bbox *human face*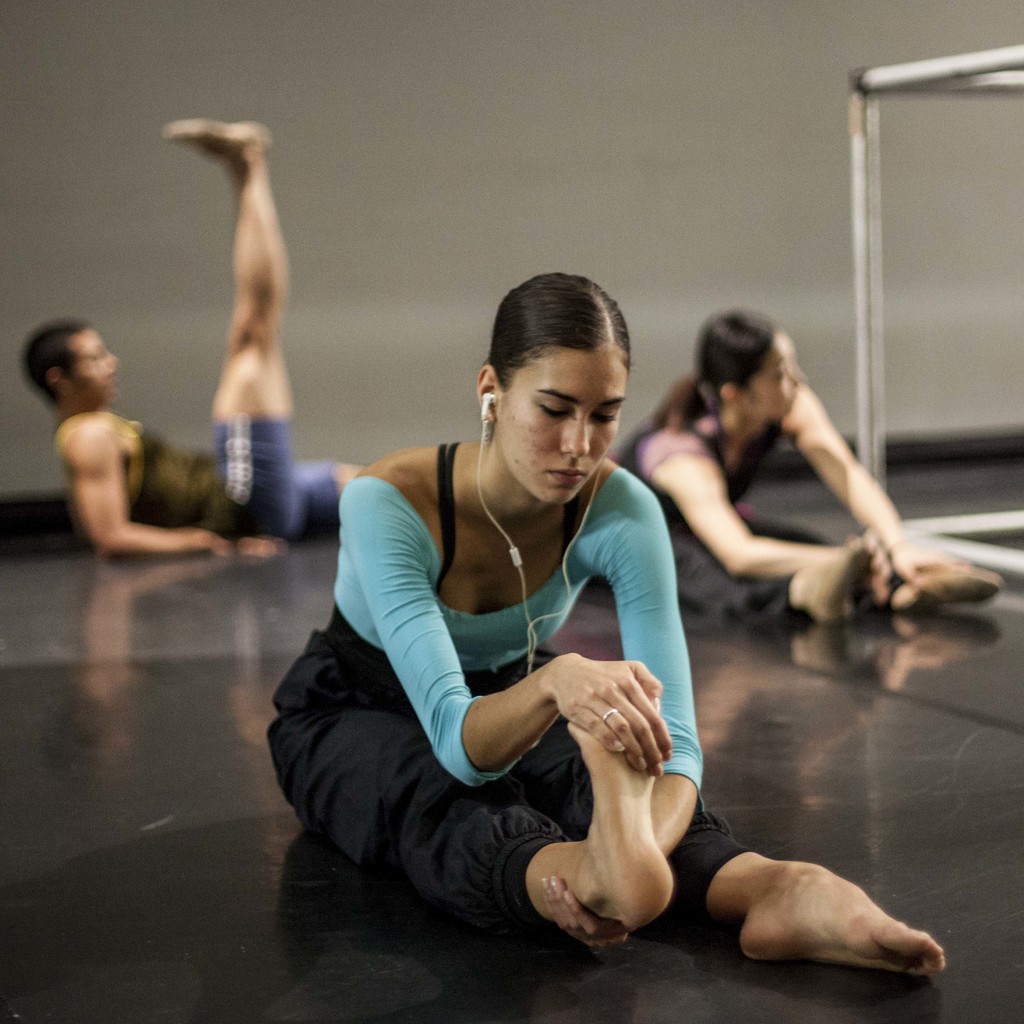
<bbox>744, 333, 807, 428</bbox>
